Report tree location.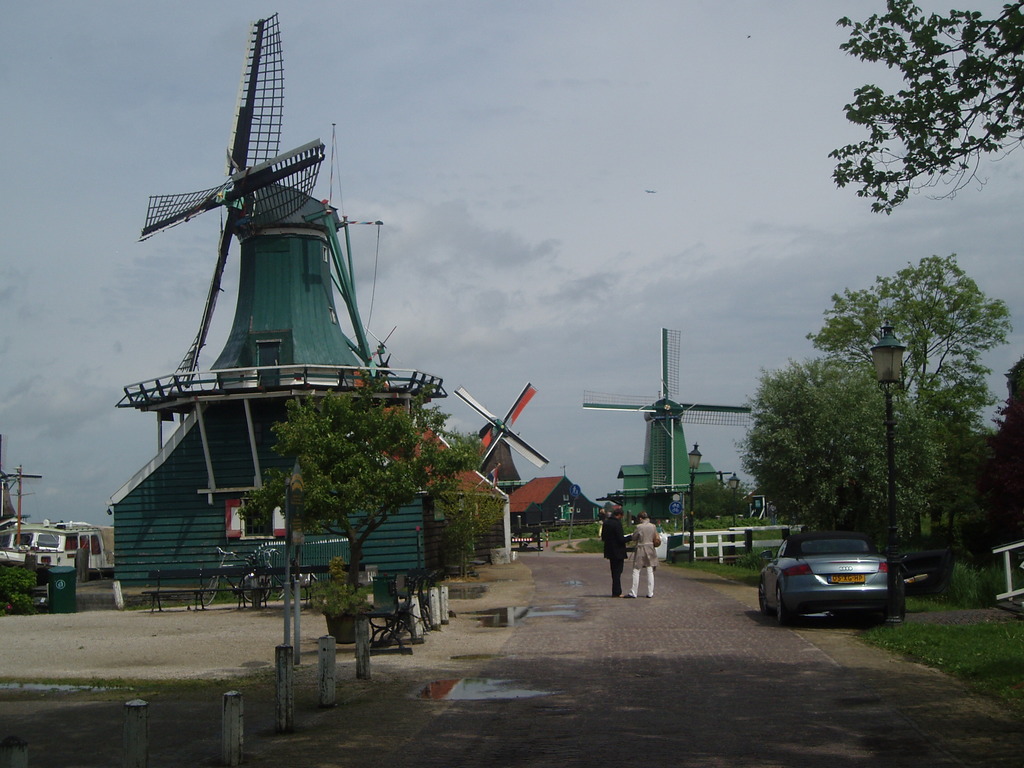
Report: region(244, 378, 482, 675).
